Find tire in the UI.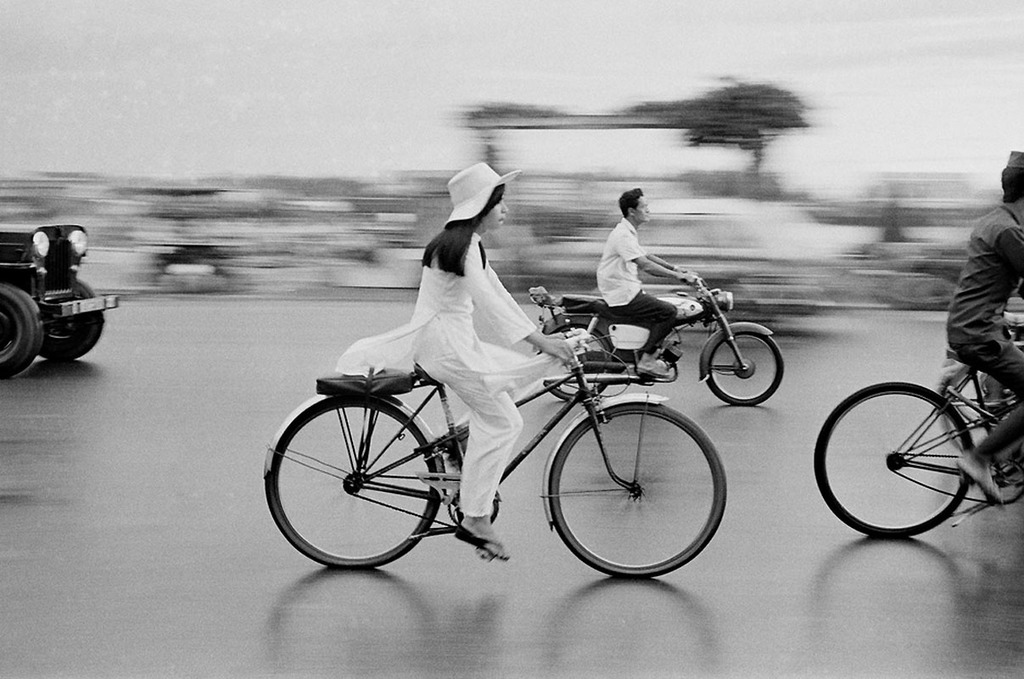
UI element at [x1=540, y1=401, x2=725, y2=576].
